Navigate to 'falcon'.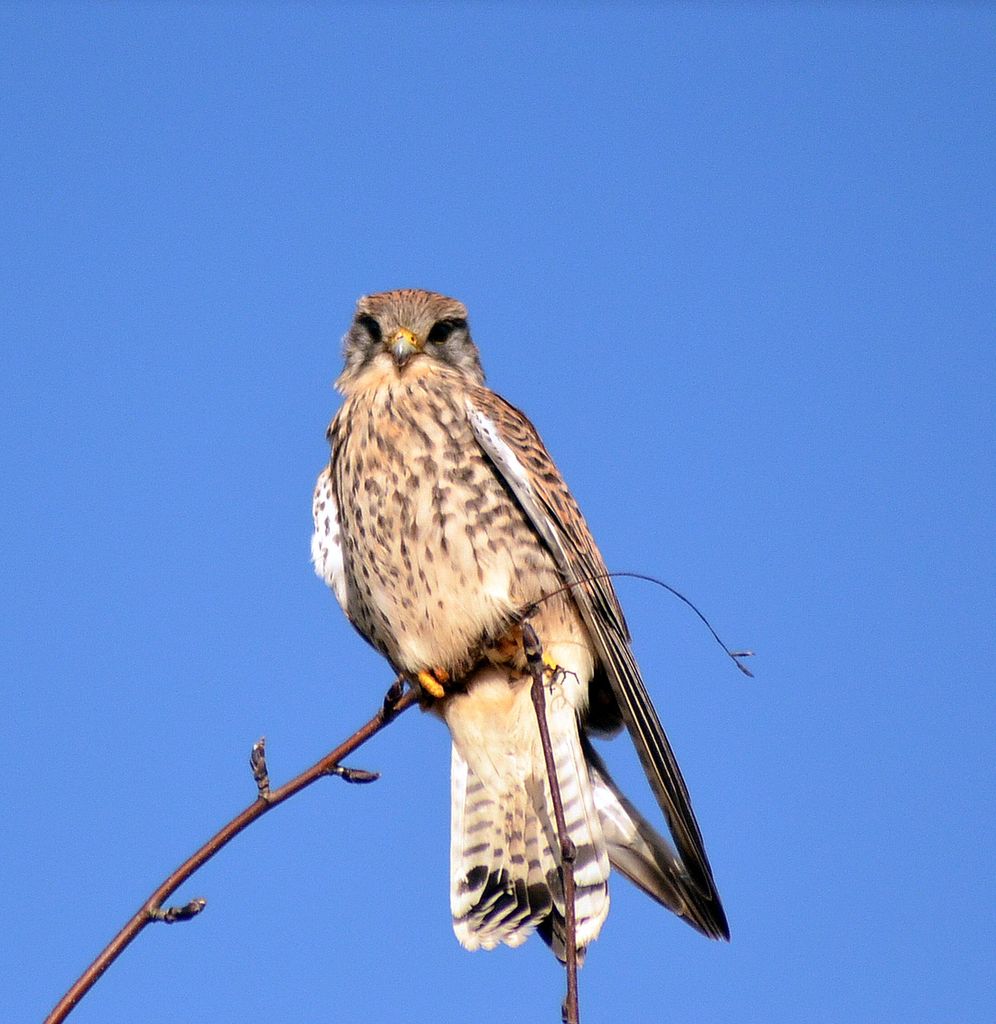
Navigation target: 303,290,747,973.
